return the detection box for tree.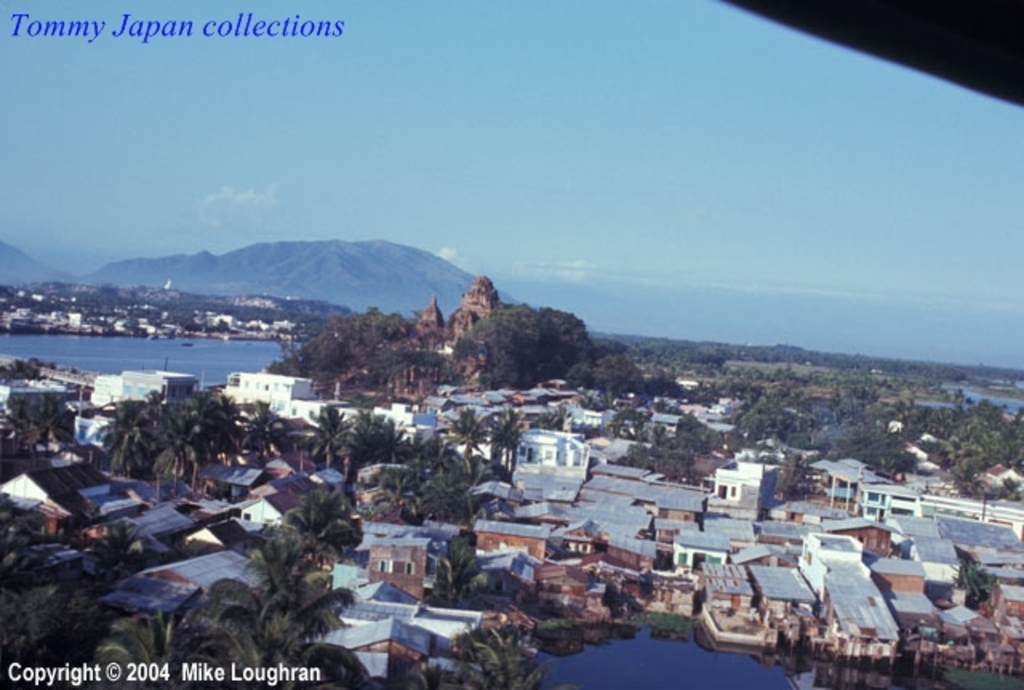
[left=432, top=530, right=483, bottom=602].
